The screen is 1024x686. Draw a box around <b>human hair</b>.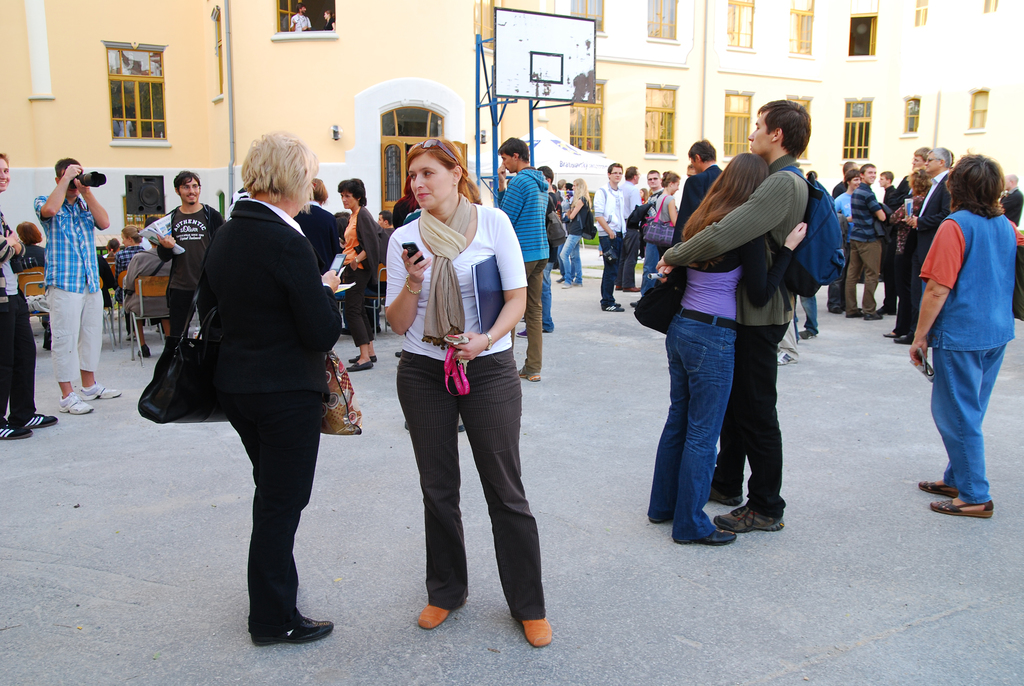
Rect(907, 164, 933, 197).
